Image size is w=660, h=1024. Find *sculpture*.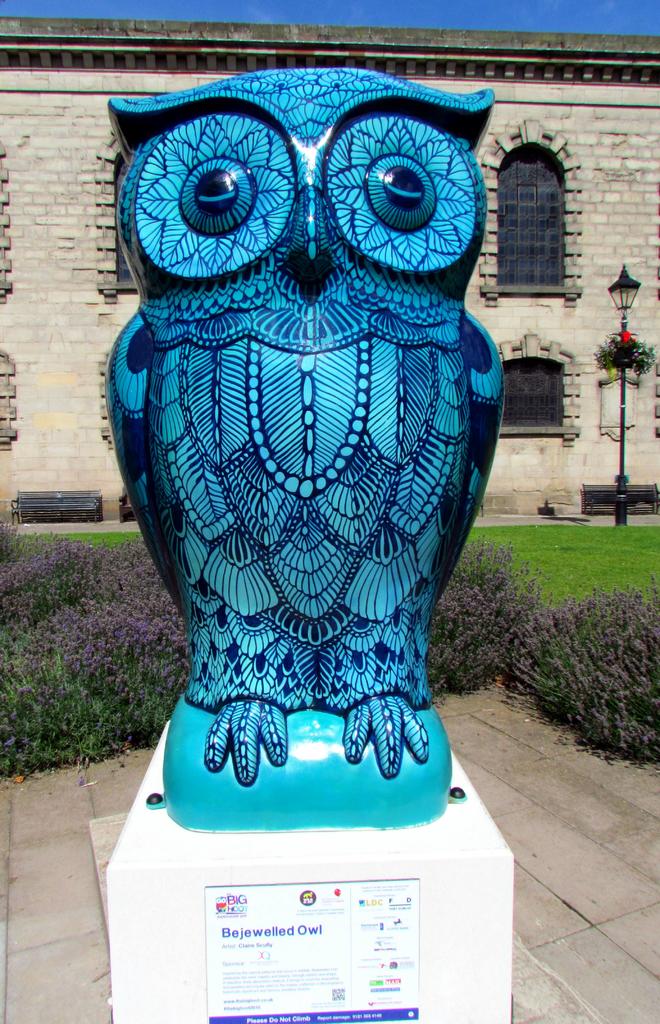
[125, 0, 526, 883].
